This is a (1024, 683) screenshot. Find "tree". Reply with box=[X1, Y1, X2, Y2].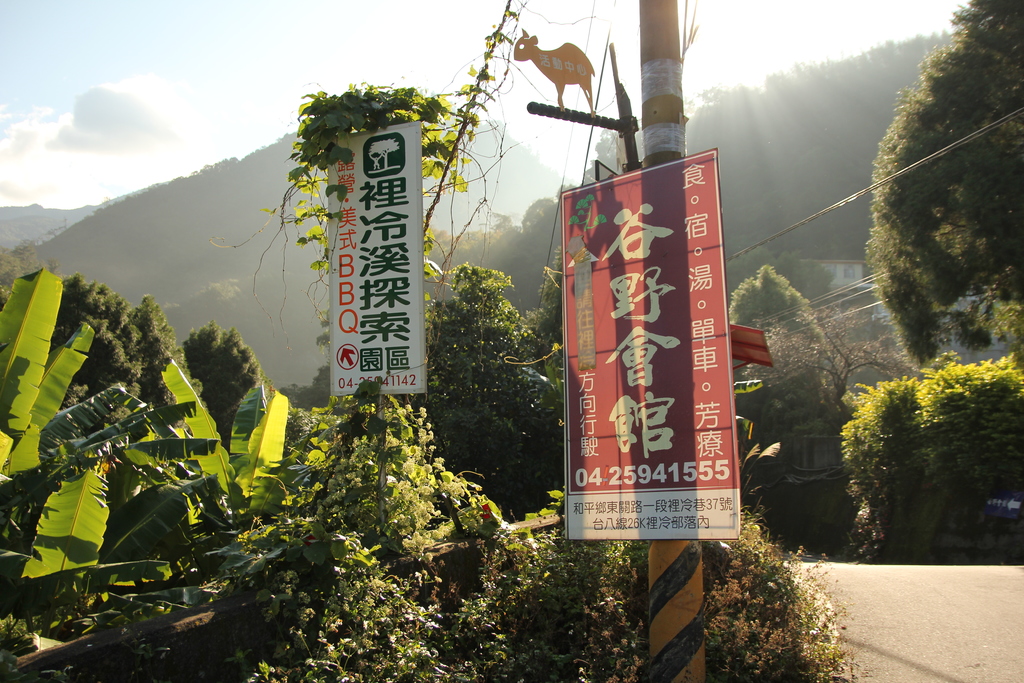
box=[382, 255, 578, 523].
